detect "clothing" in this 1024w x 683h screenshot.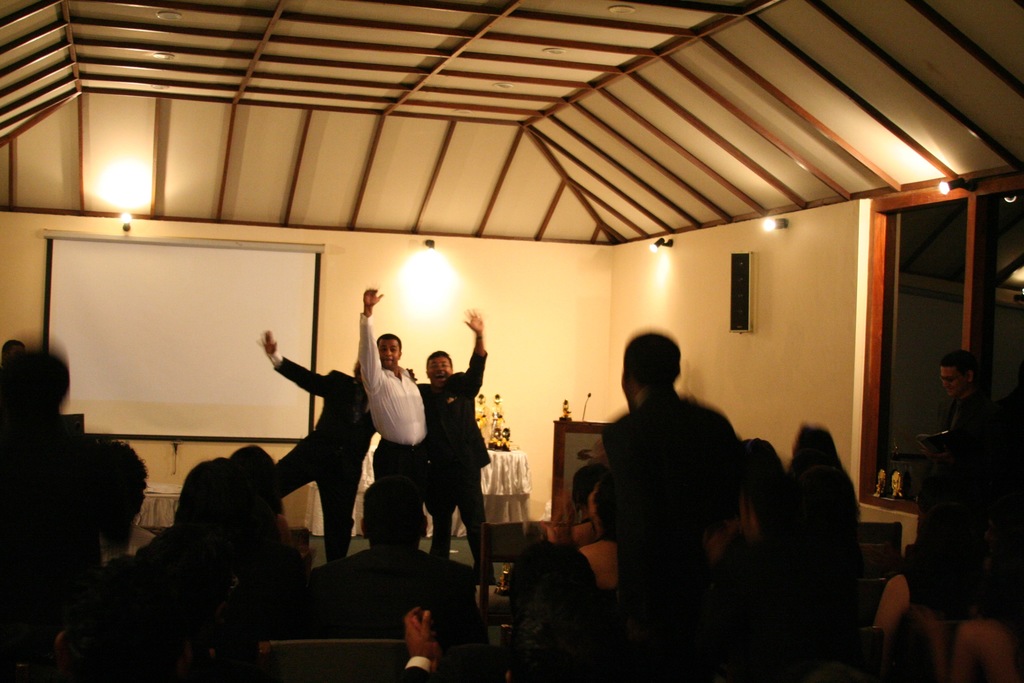
Detection: detection(580, 330, 793, 670).
